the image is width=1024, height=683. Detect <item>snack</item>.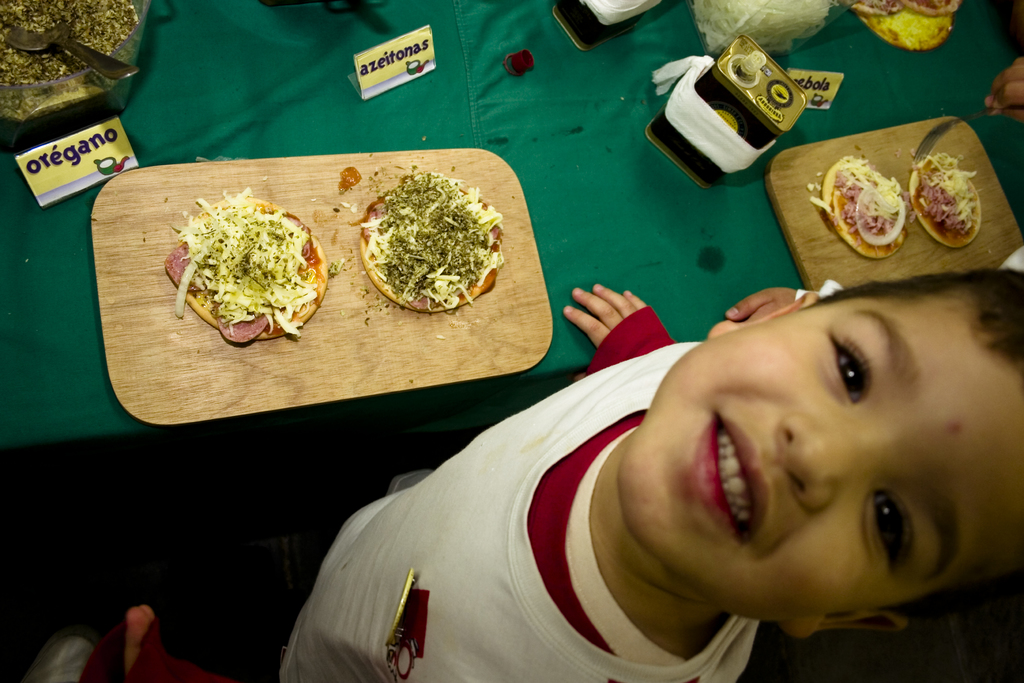
Detection: (823, 148, 916, 244).
